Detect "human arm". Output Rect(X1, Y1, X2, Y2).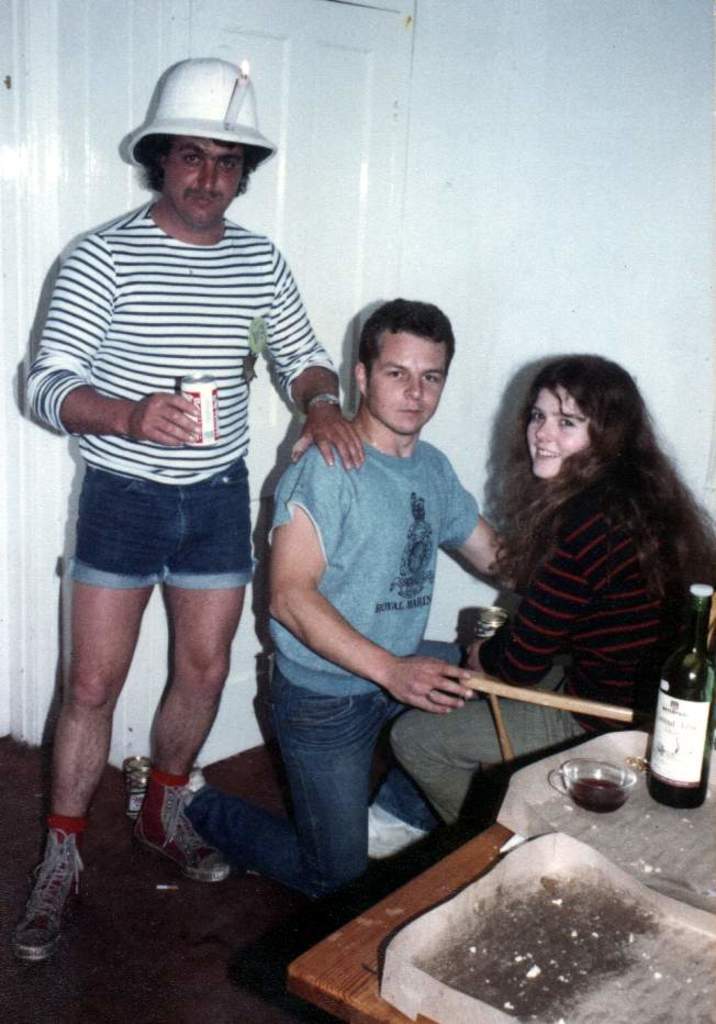
Rect(454, 515, 603, 689).
